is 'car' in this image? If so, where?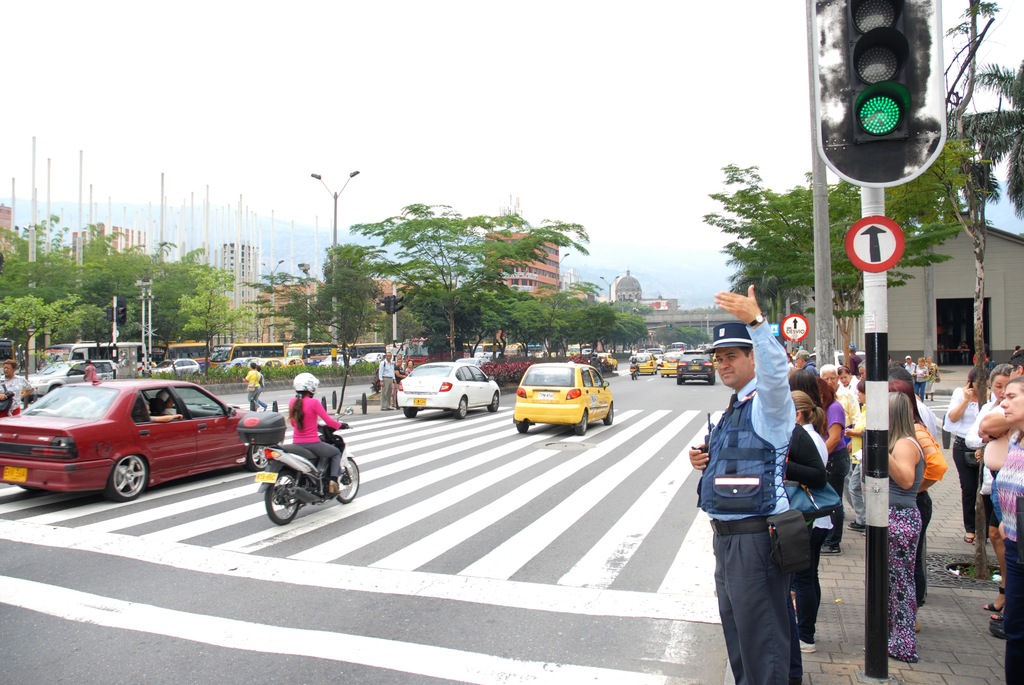
Yes, at x1=10, y1=372, x2=268, y2=507.
